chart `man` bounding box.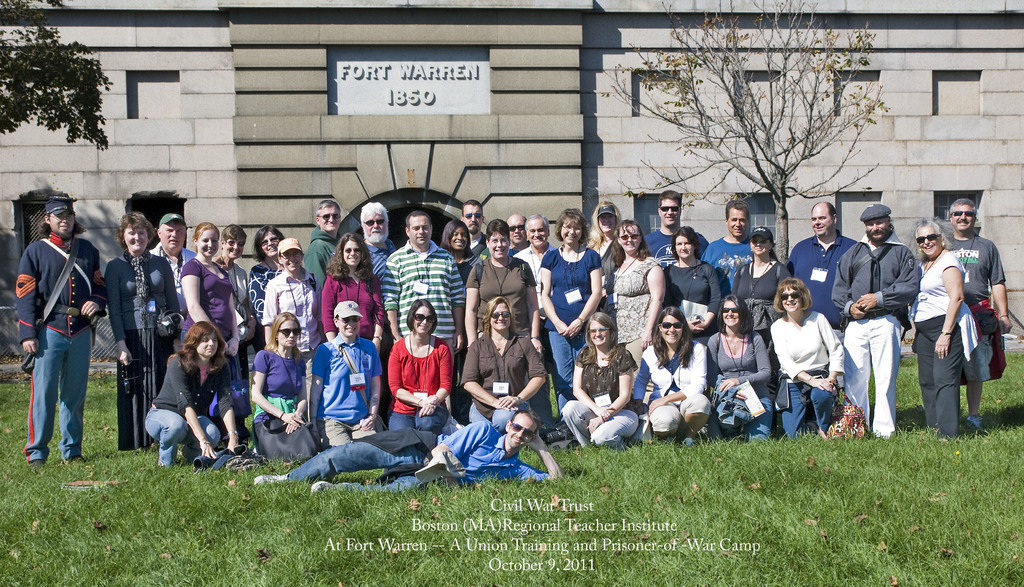
Charted: [147,214,199,340].
